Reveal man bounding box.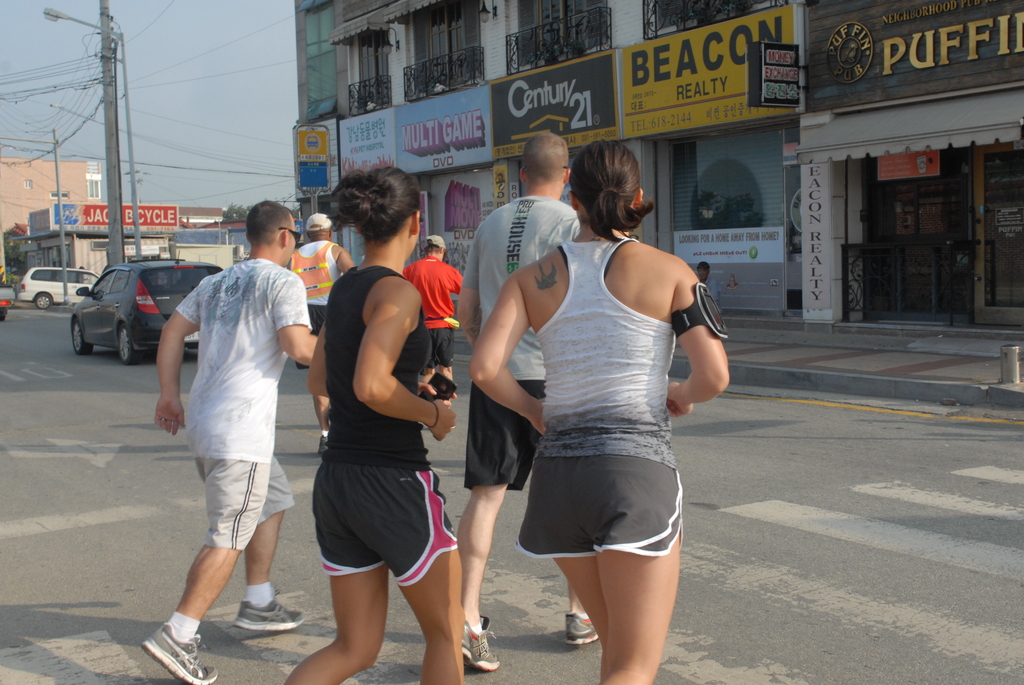
Revealed: bbox=(451, 134, 624, 683).
